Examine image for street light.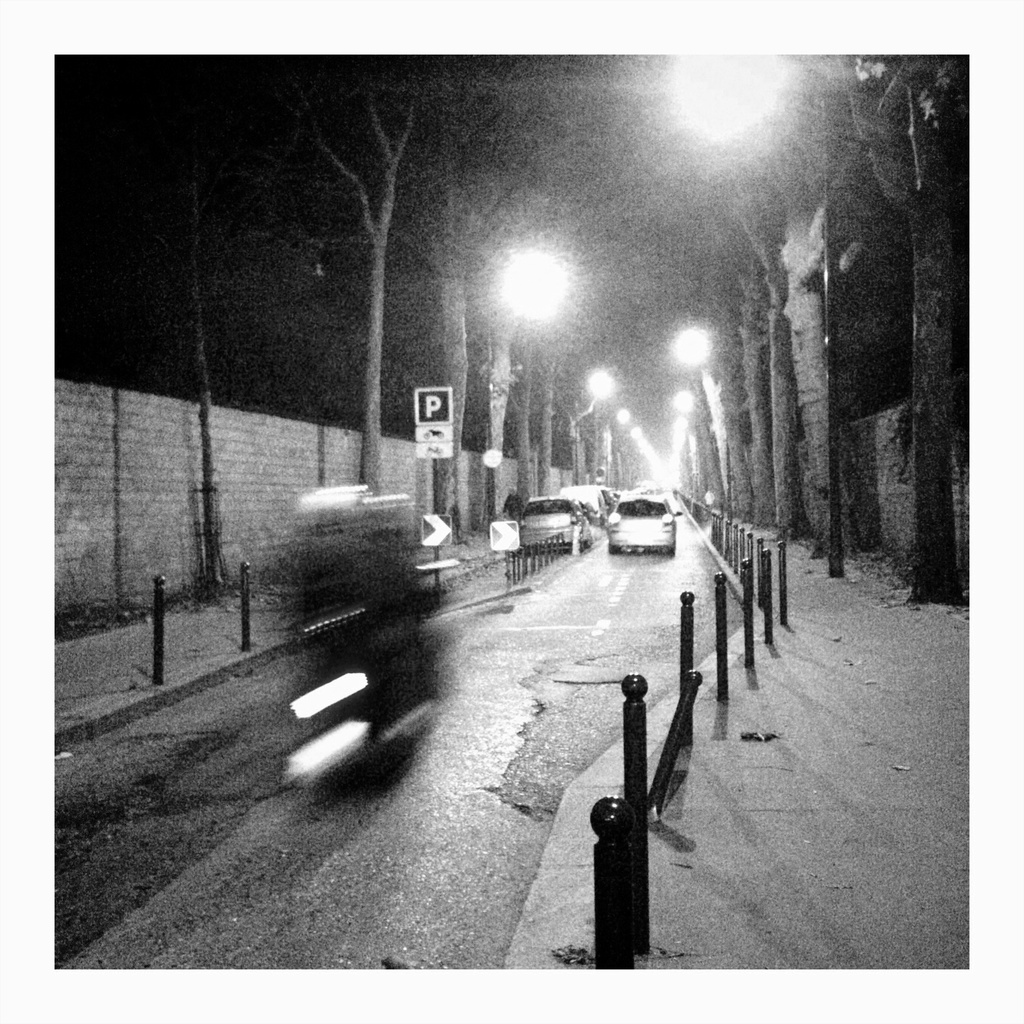
Examination result: box=[663, 64, 849, 573].
